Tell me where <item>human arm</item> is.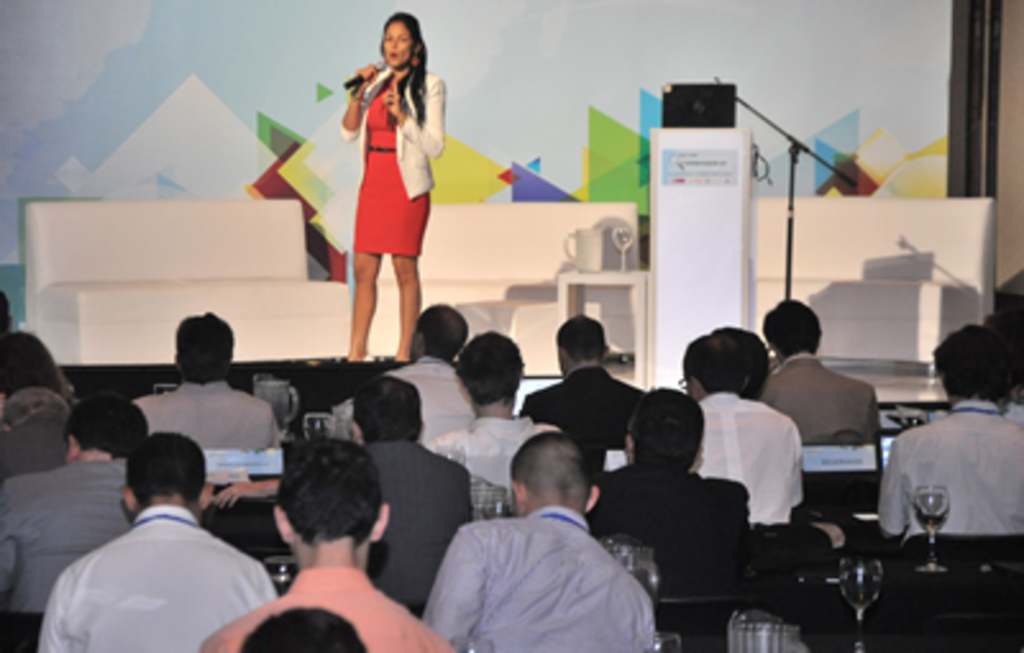
<item>human arm</item> is at (x1=873, y1=435, x2=914, y2=540).
